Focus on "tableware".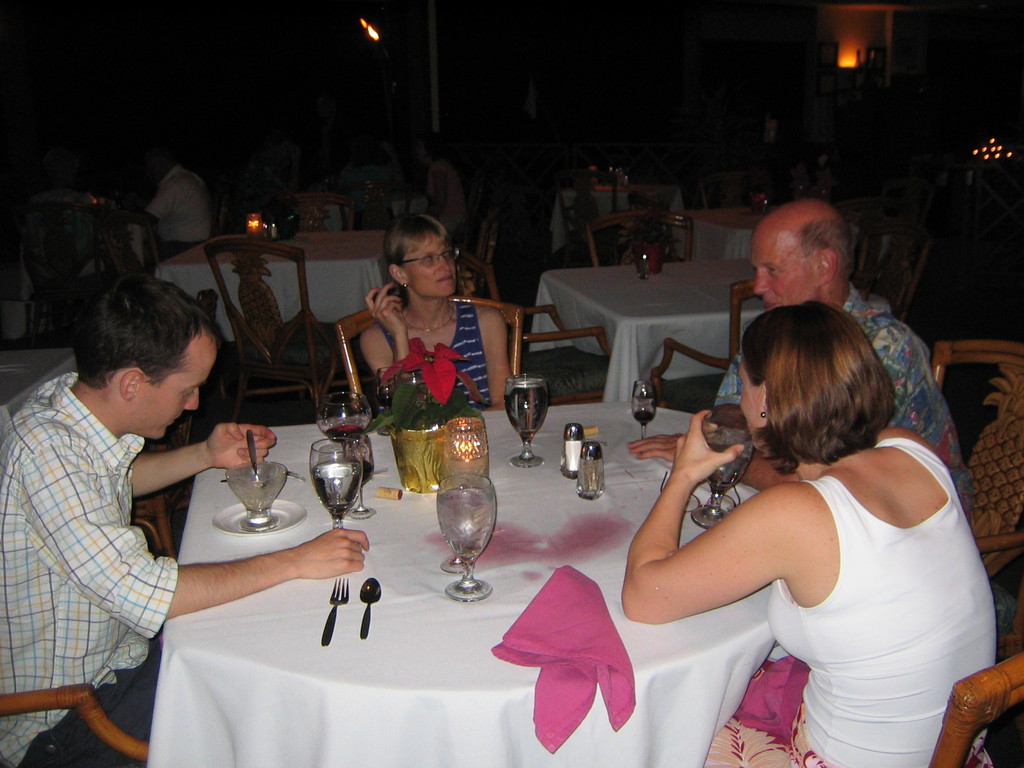
Focused at <bbox>697, 406, 752, 531</bbox>.
